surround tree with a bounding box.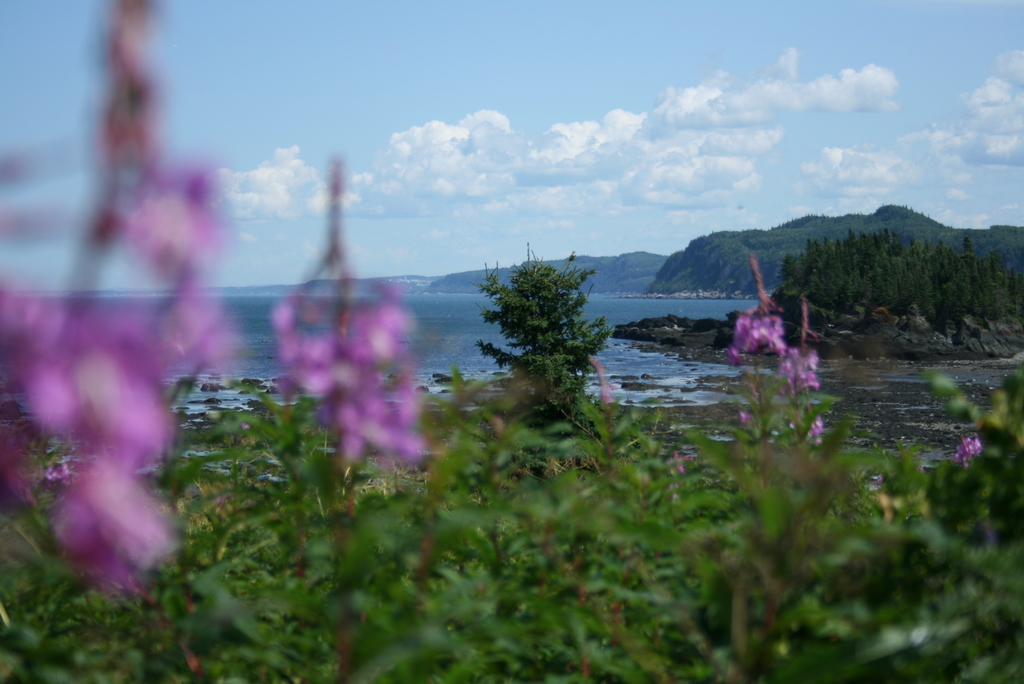
<bbox>472, 242, 614, 476</bbox>.
